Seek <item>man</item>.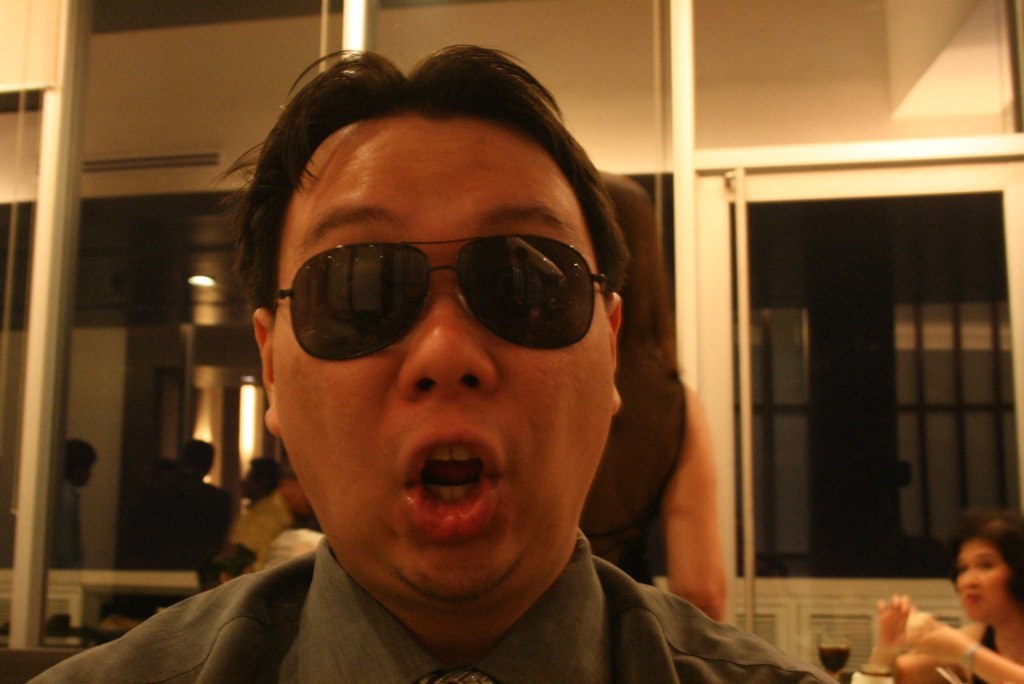
76,53,810,670.
